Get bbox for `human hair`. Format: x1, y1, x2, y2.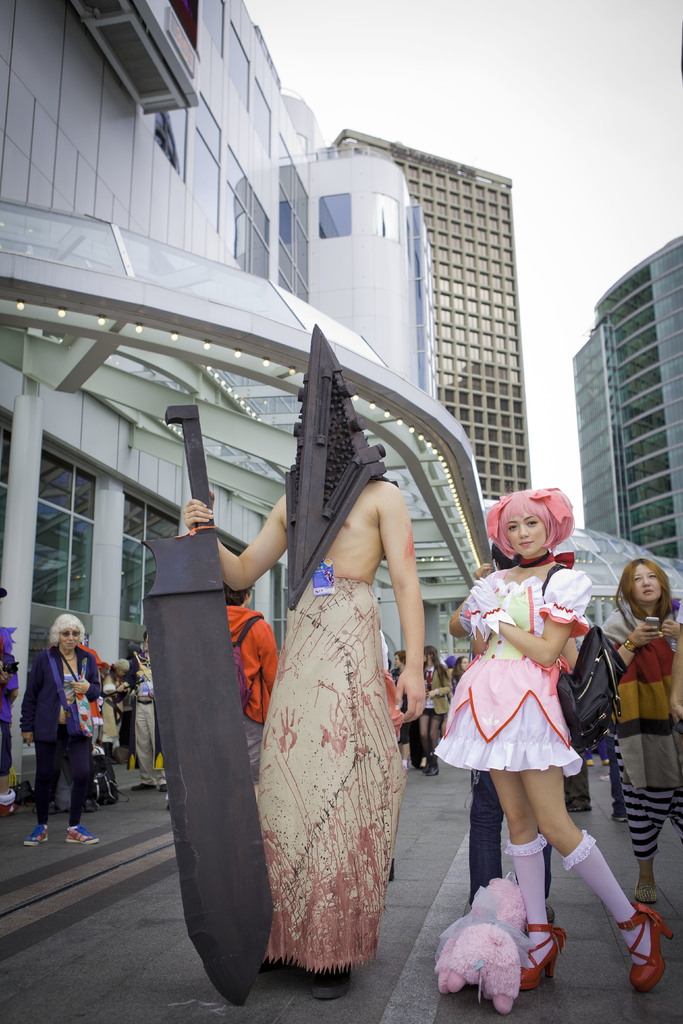
48, 612, 83, 649.
